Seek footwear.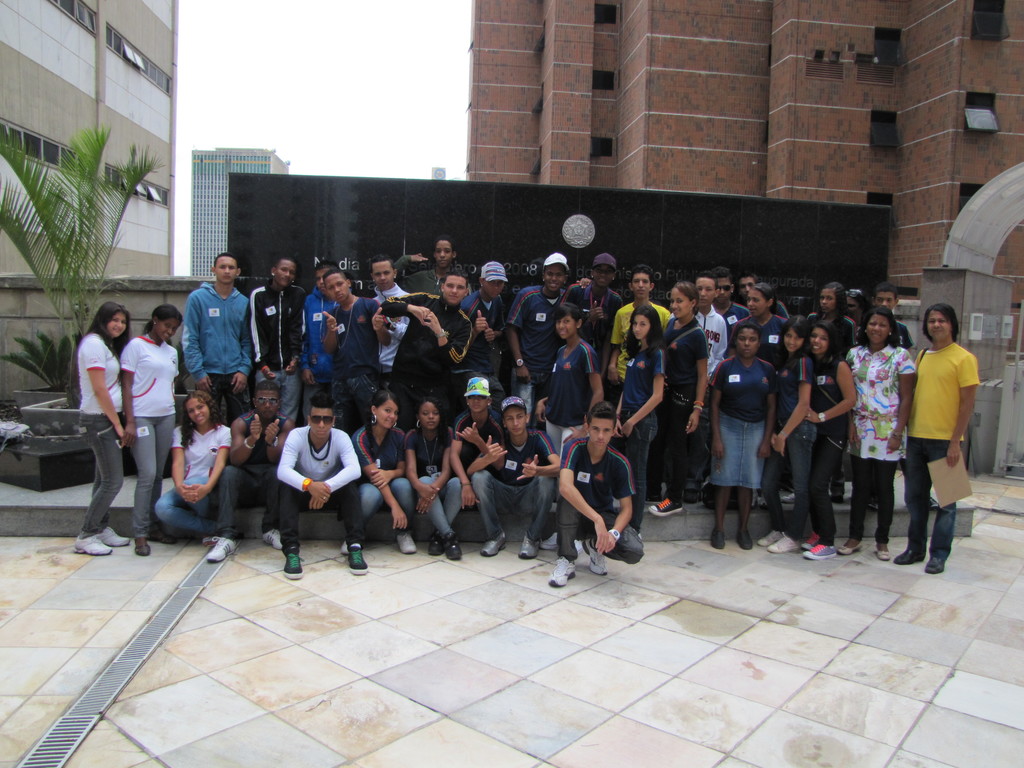
l=582, t=536, r=610, b=579.
